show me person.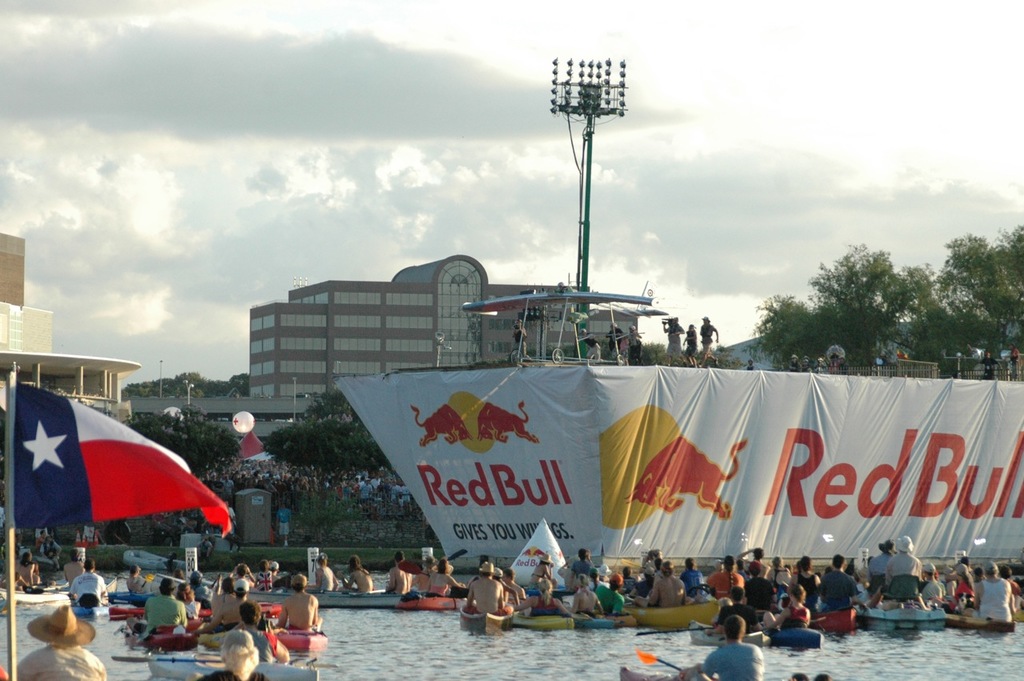
person is here: [x1=663, y1=612, x2=767, y2=680].
